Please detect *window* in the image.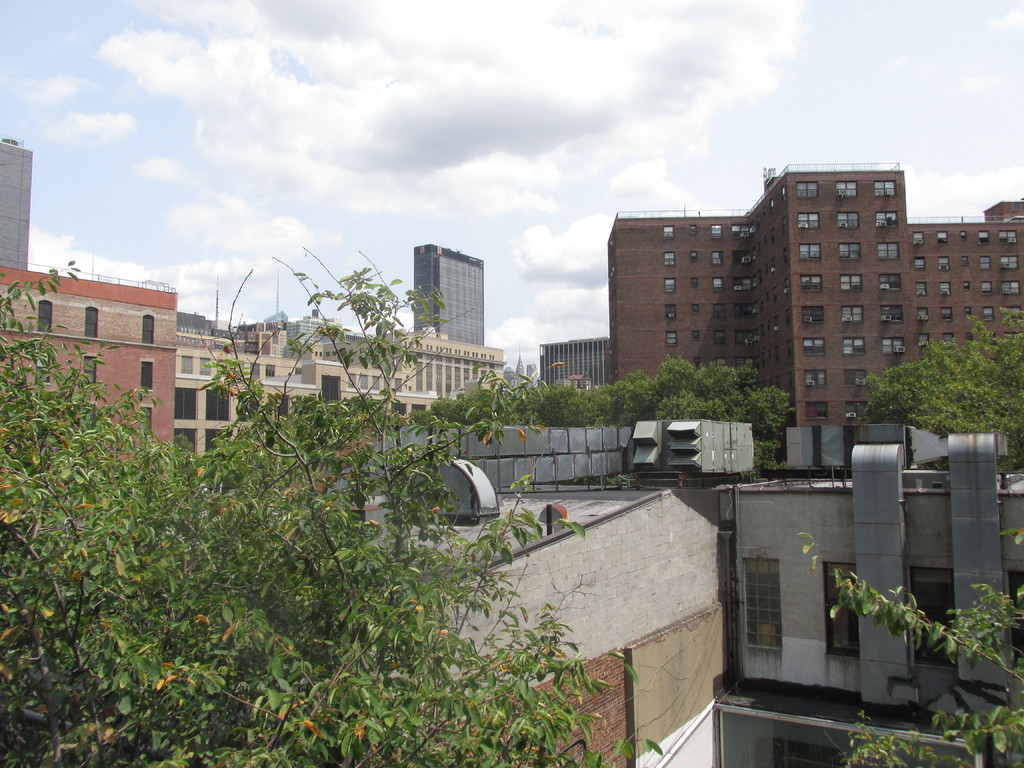
{"x1": 666, "y1": 330, "x2": 677, "y2": 347}.
